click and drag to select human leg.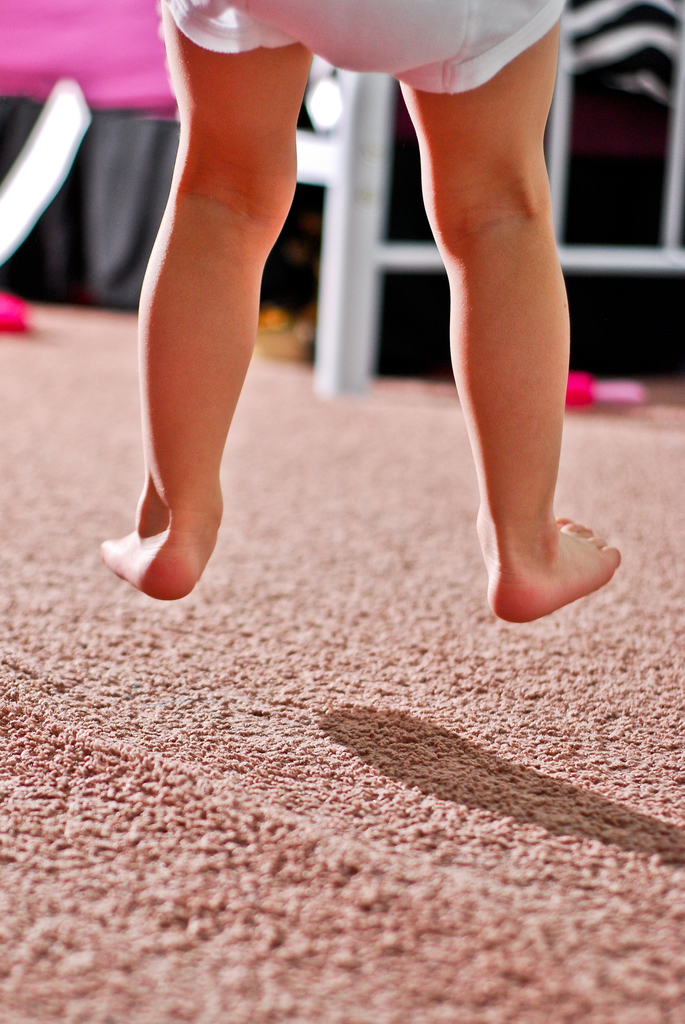
Selection: x1=107, y1=22, x2=342, y2=605.
